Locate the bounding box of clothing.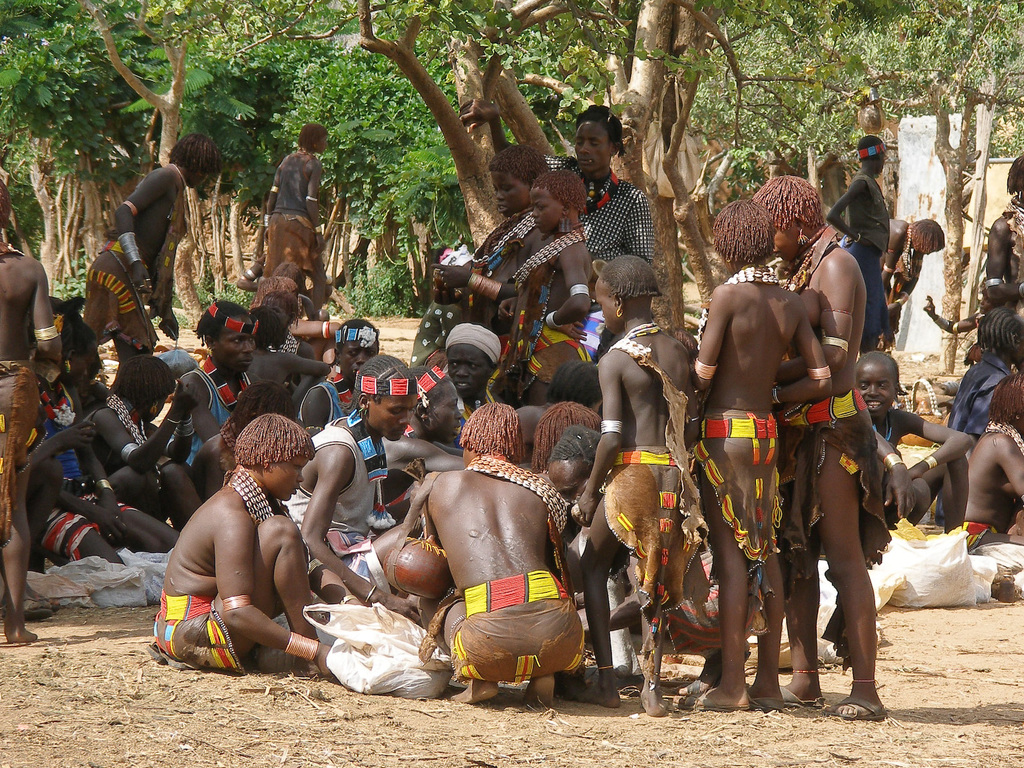
Bounding box: 298,380,362,434.
